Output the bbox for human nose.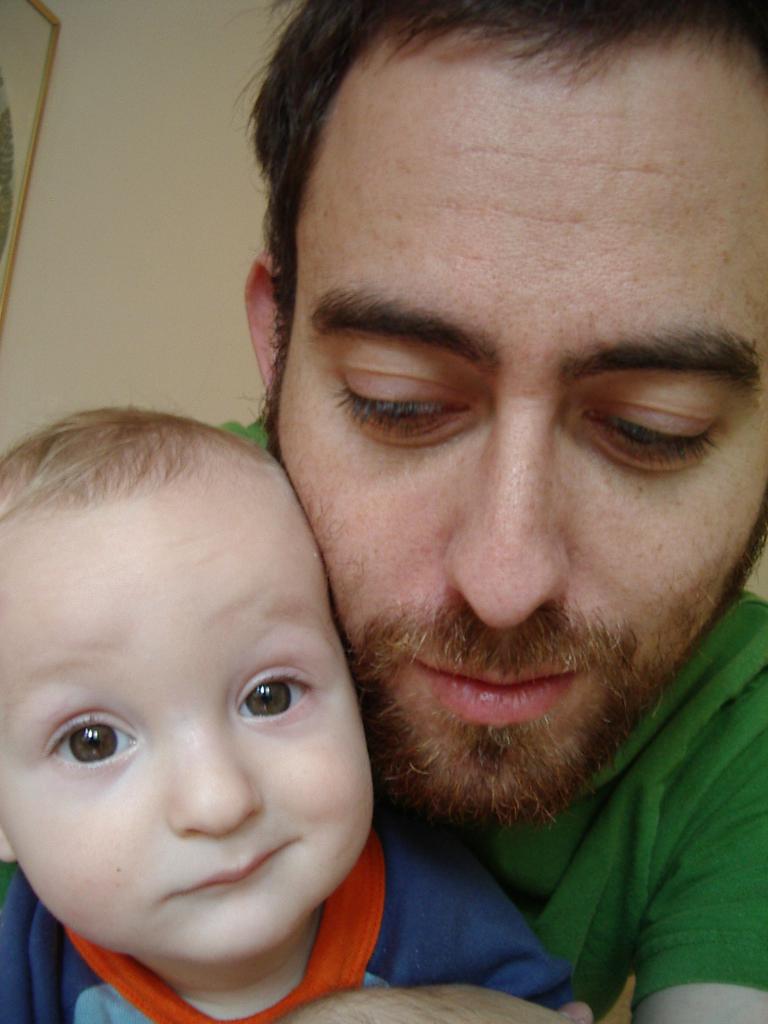
171/719/263/841.
